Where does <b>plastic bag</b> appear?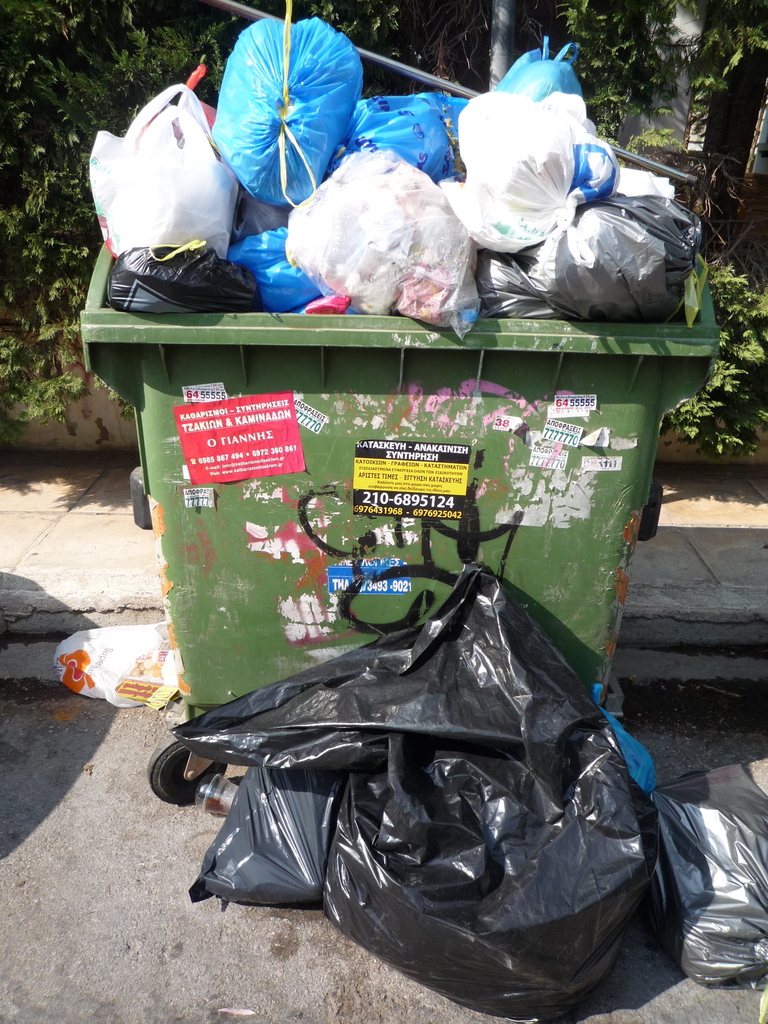
Appears at crop(329, 88, 479, 178).
